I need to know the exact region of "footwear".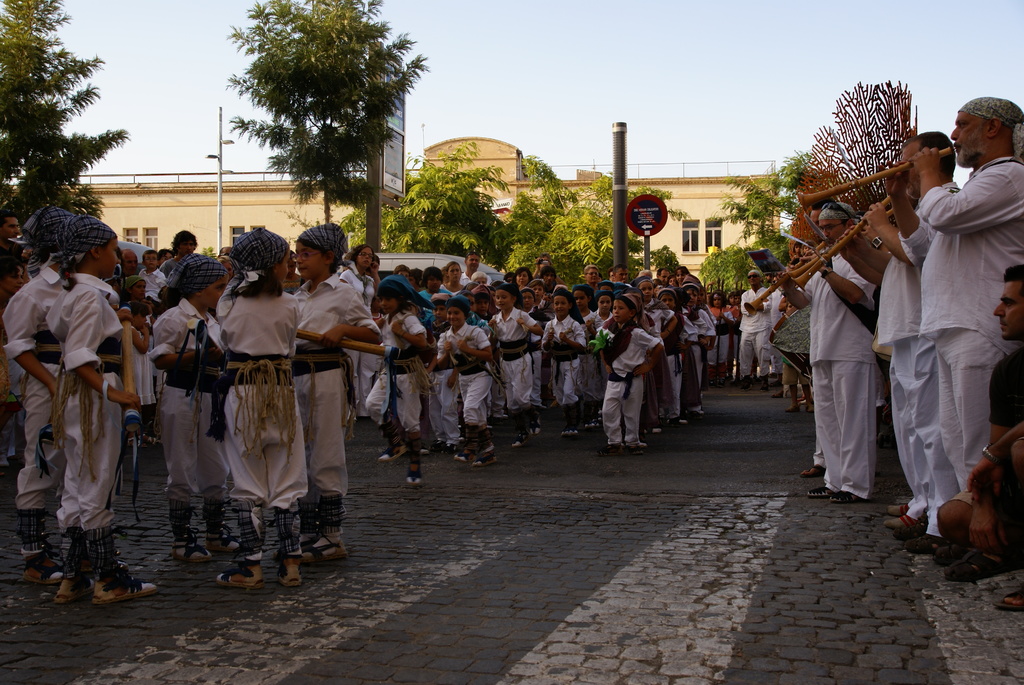
Region: <bbox>746, 375, 753, 390</bbox>.
